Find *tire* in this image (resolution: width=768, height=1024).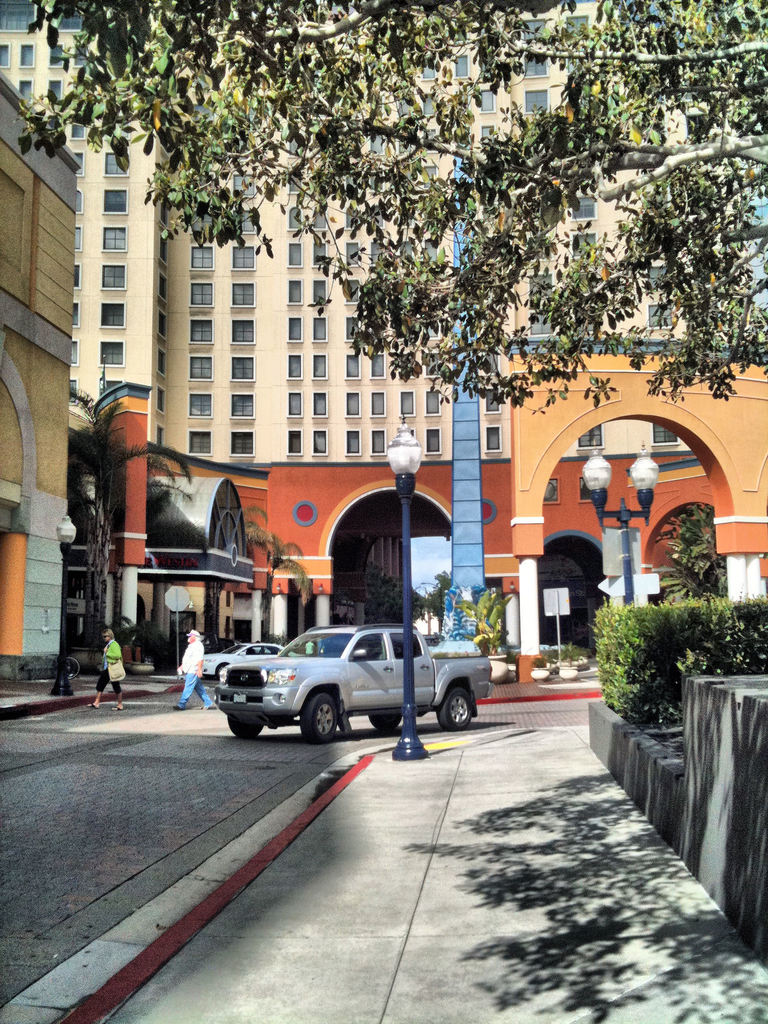
l=214, t=661, r=229, b=675.
